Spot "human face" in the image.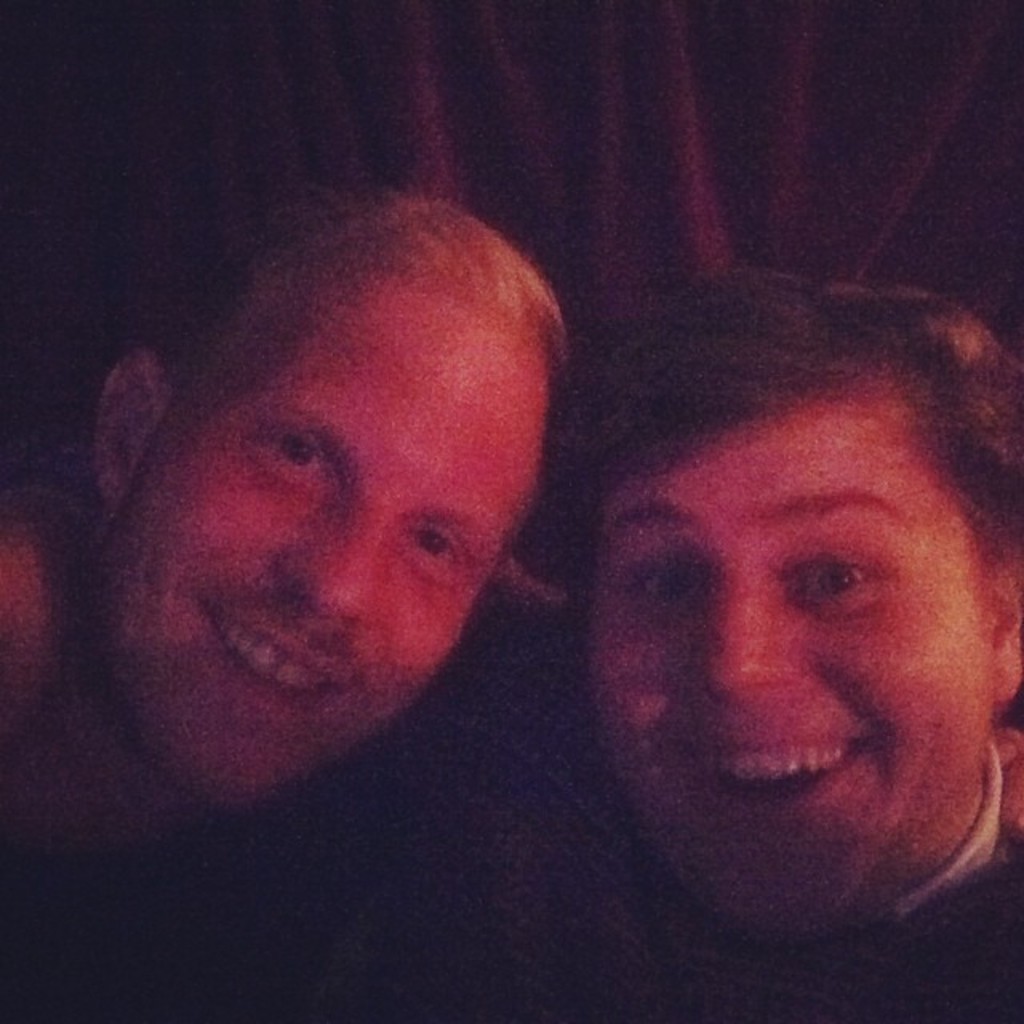
"human face" found at 99 275 544 819.
